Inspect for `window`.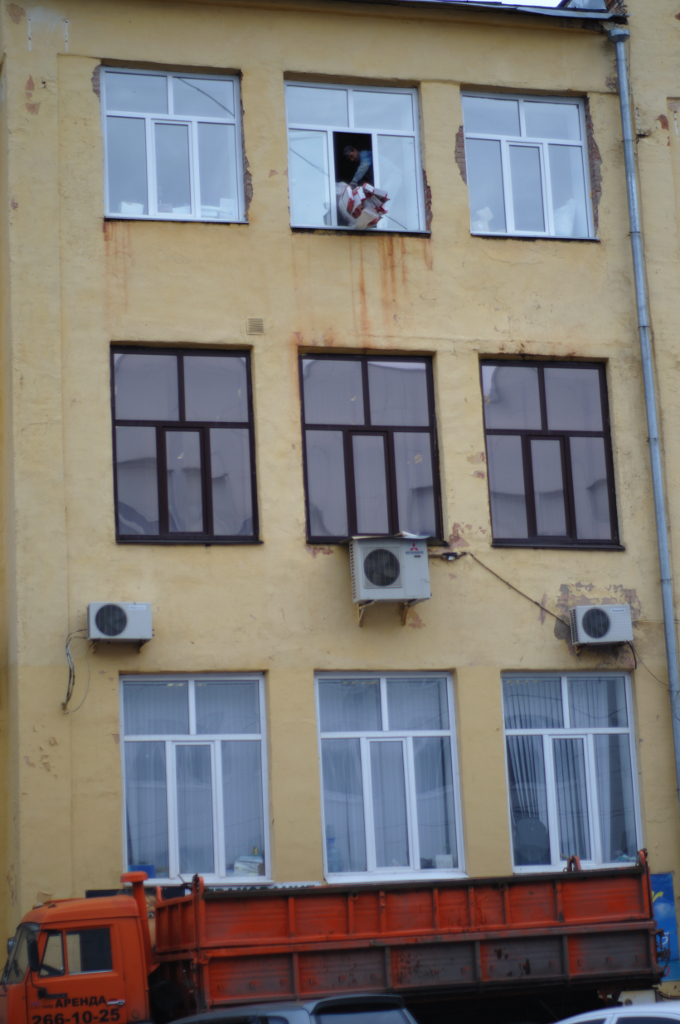
Inspection: box=[501, 670, 649, 870].
